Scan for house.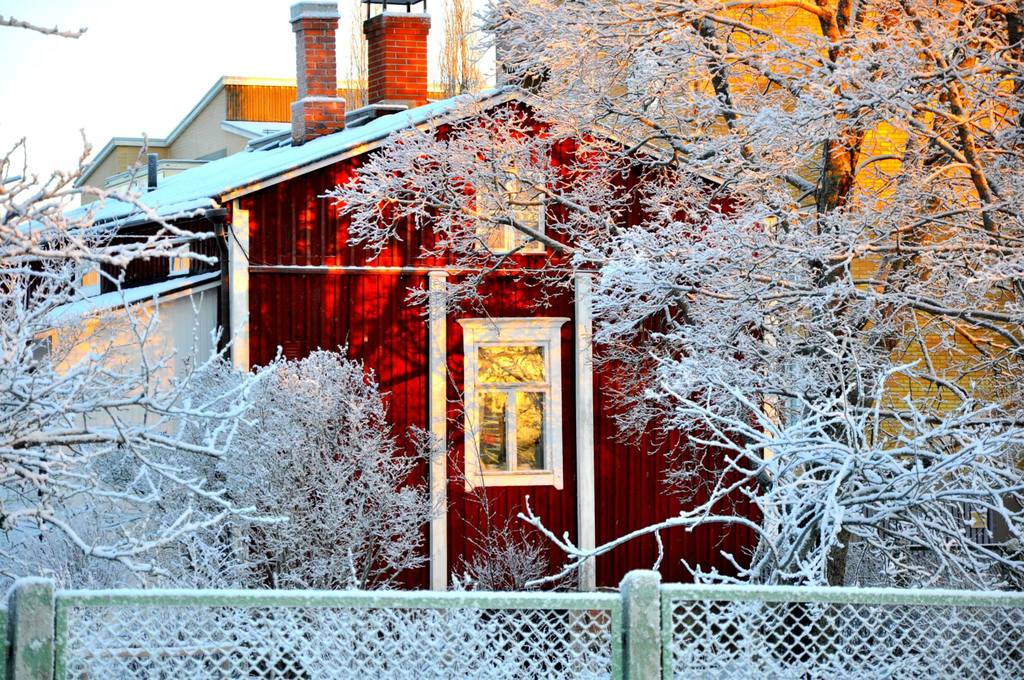
Scan result: box=[0, 0, 812, 641].
